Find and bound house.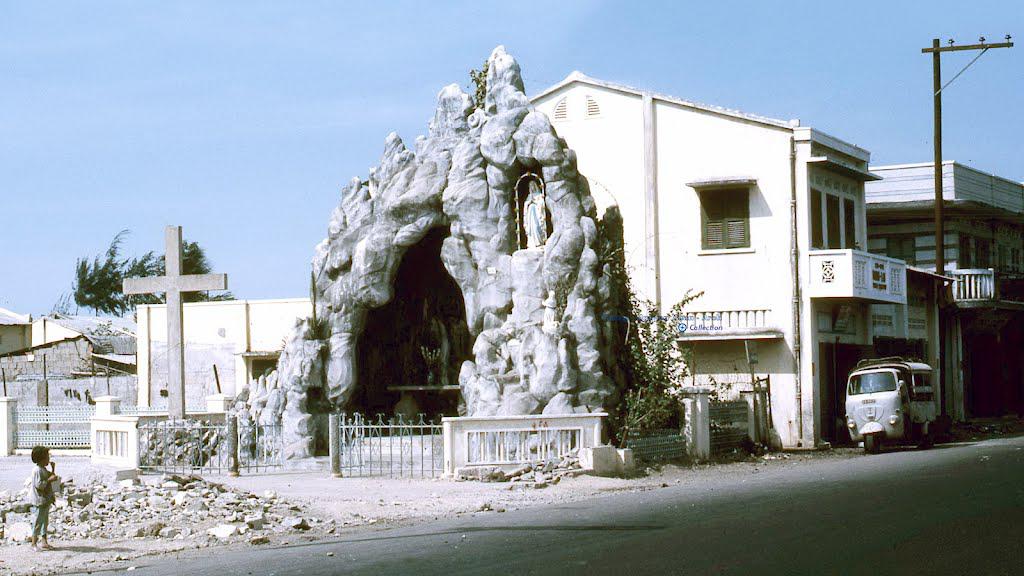
Bound: bbox=[120, 289, 326, 406].
